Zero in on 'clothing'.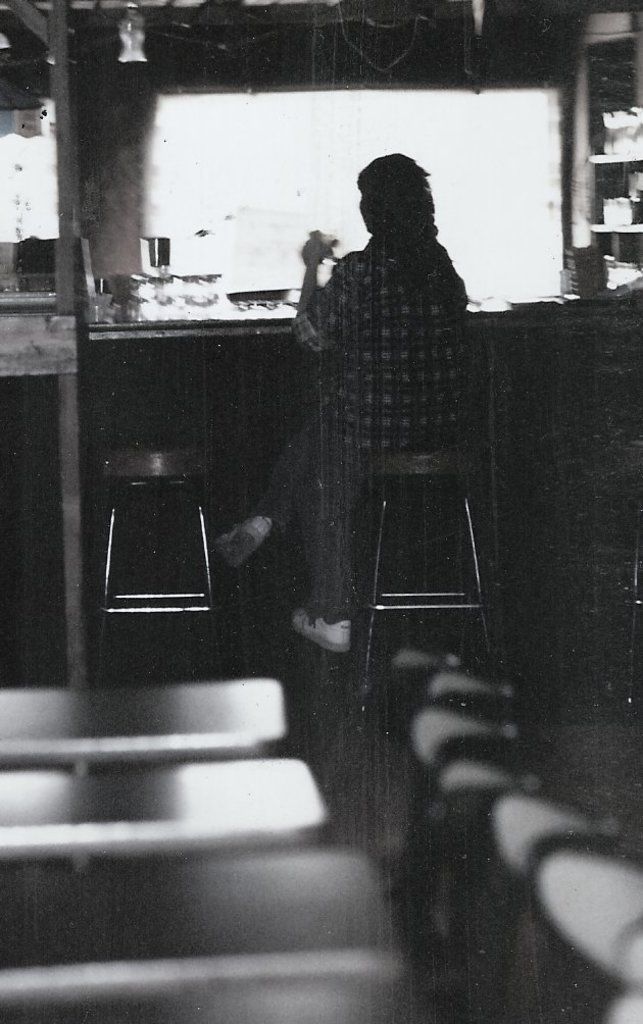
Zeroed in: <bbox>258, 237, 467, 617</bbox>.
